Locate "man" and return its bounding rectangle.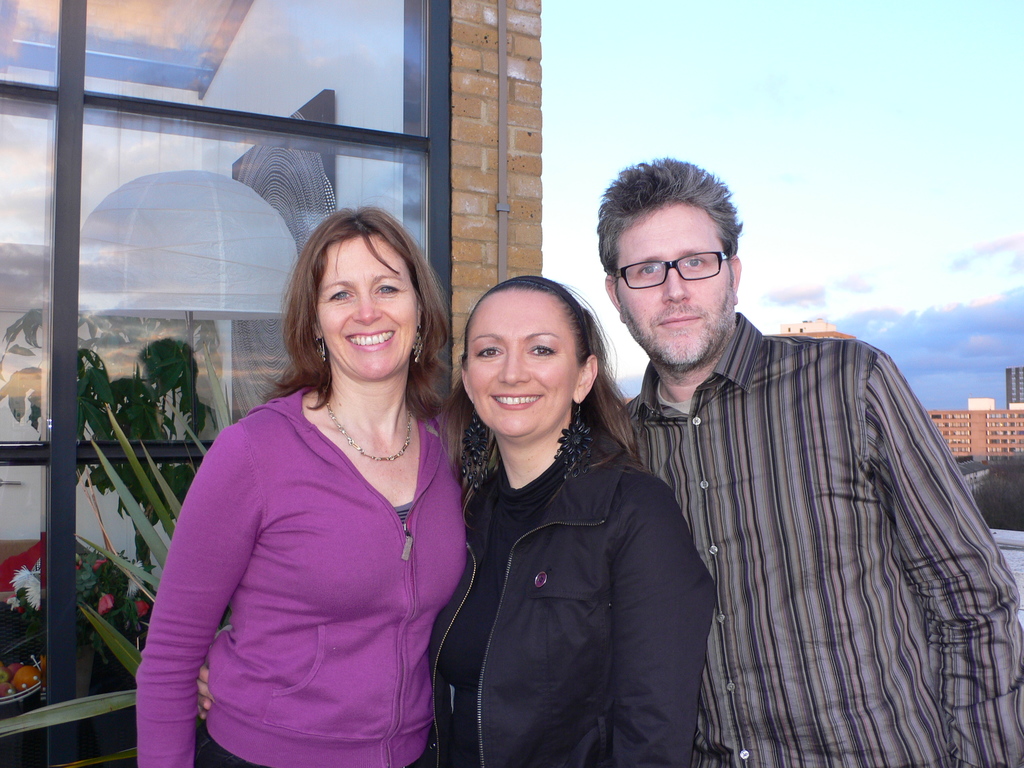
x1=594, y1=150, x2=1023, y2=767.
